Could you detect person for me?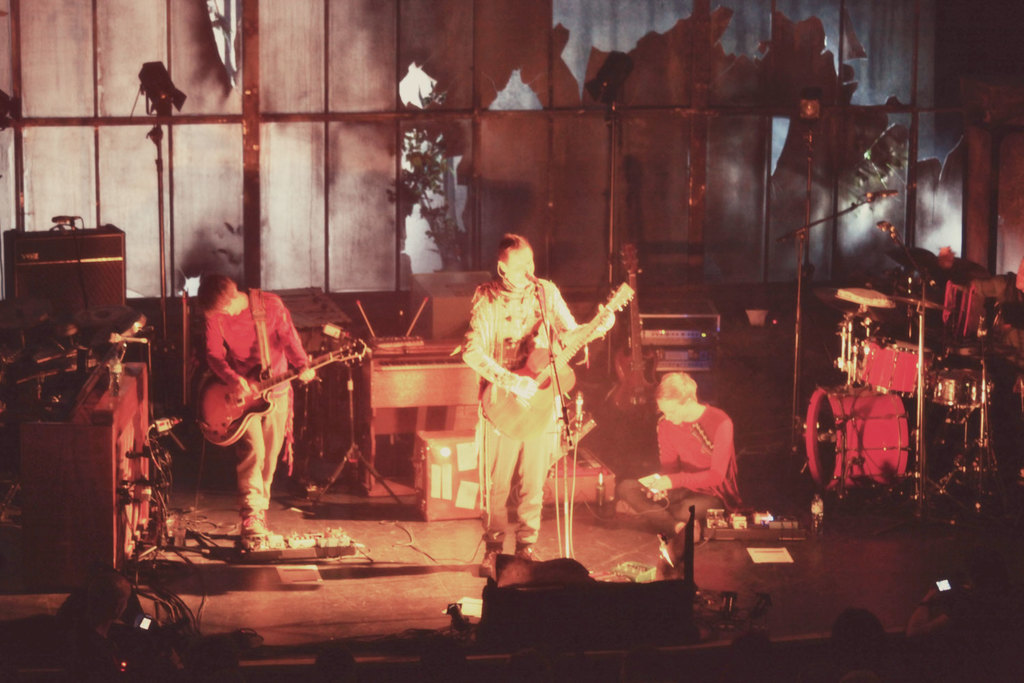
Detection result: (201, 282, 319, 548).
